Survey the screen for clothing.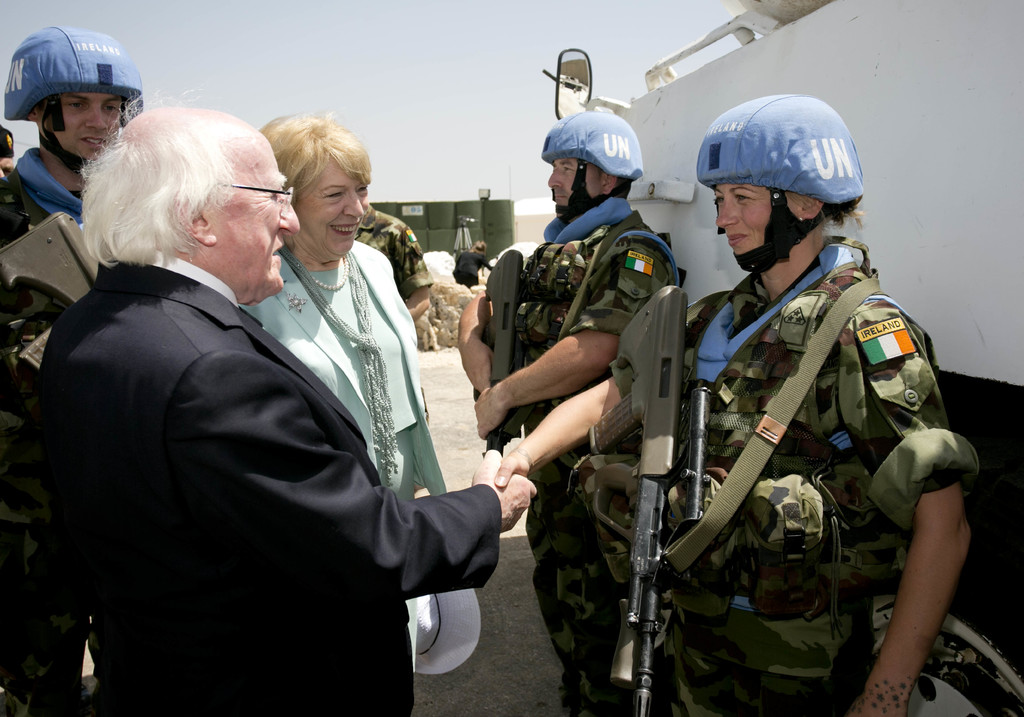
Survey found: crop(489, 209, 682, 713).
